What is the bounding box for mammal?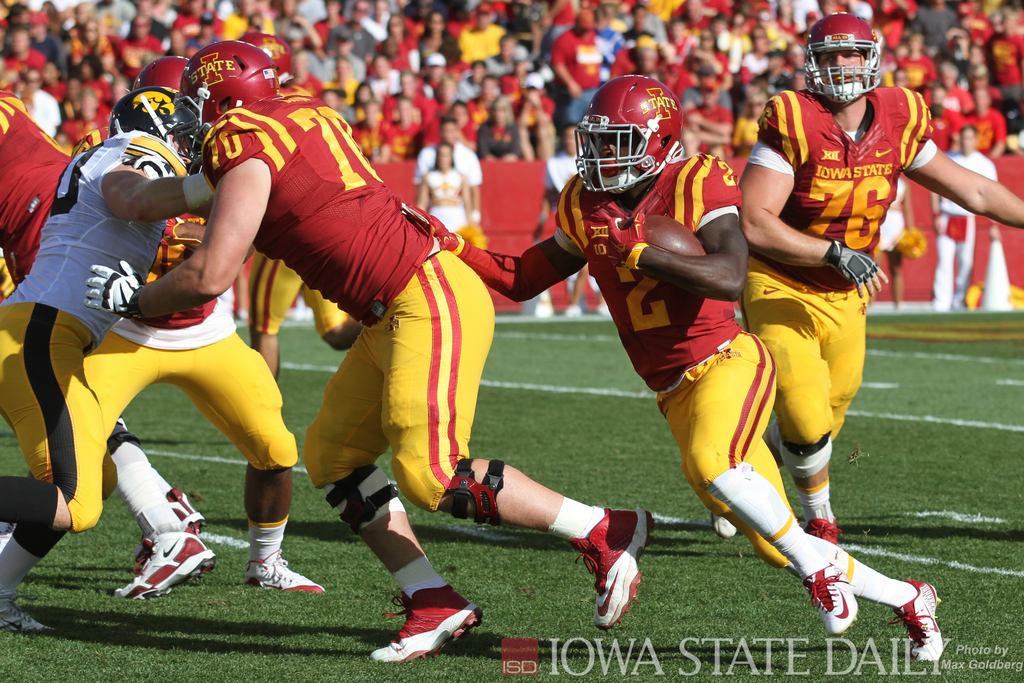
[0, 85, 211, 634].
